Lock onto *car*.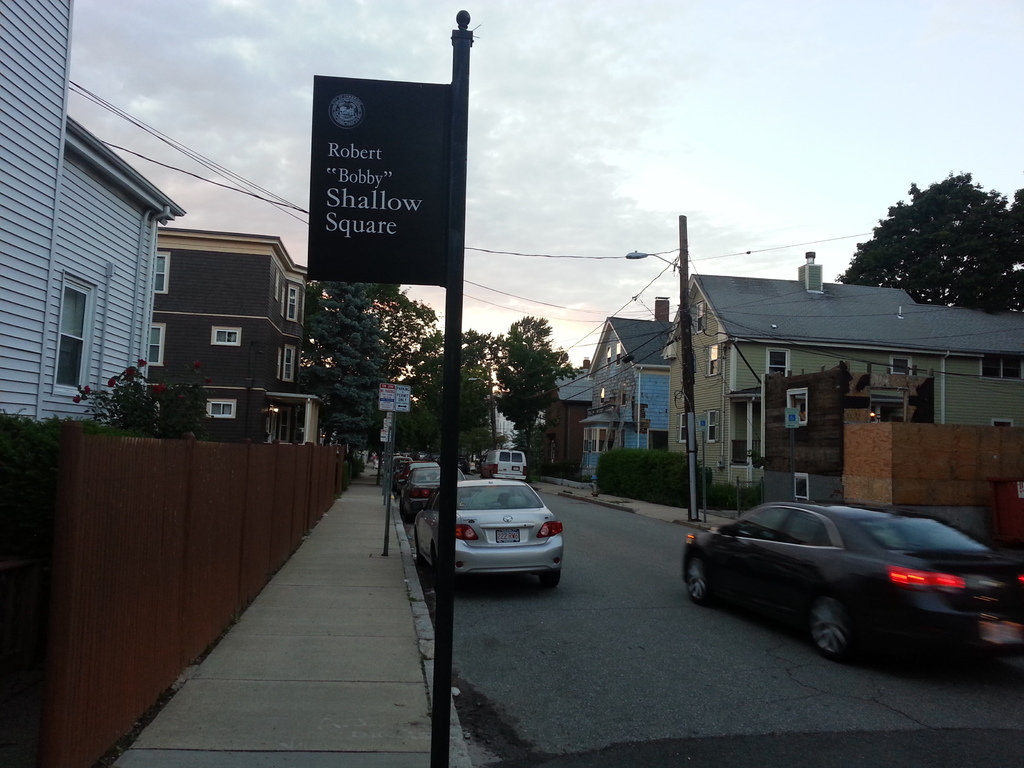
Locked: x1=396 y1=471 x2=445 y2=529.
